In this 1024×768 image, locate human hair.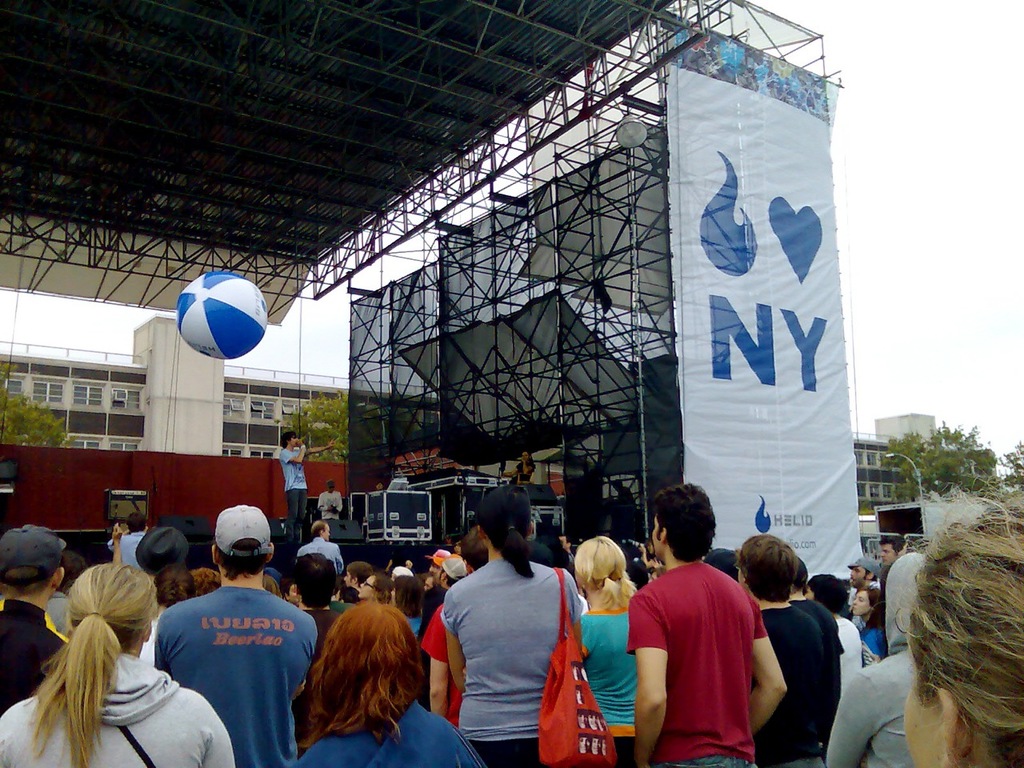
Bounding box: bbox=[390, 572, 426, 606].
